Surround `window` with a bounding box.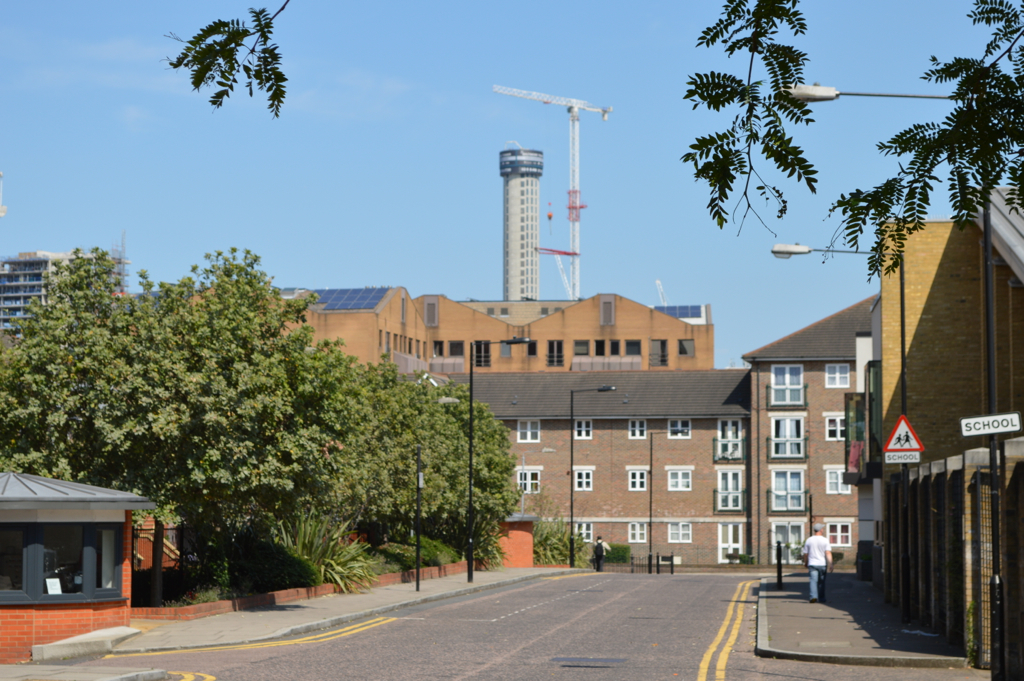
825 363 850 385.
